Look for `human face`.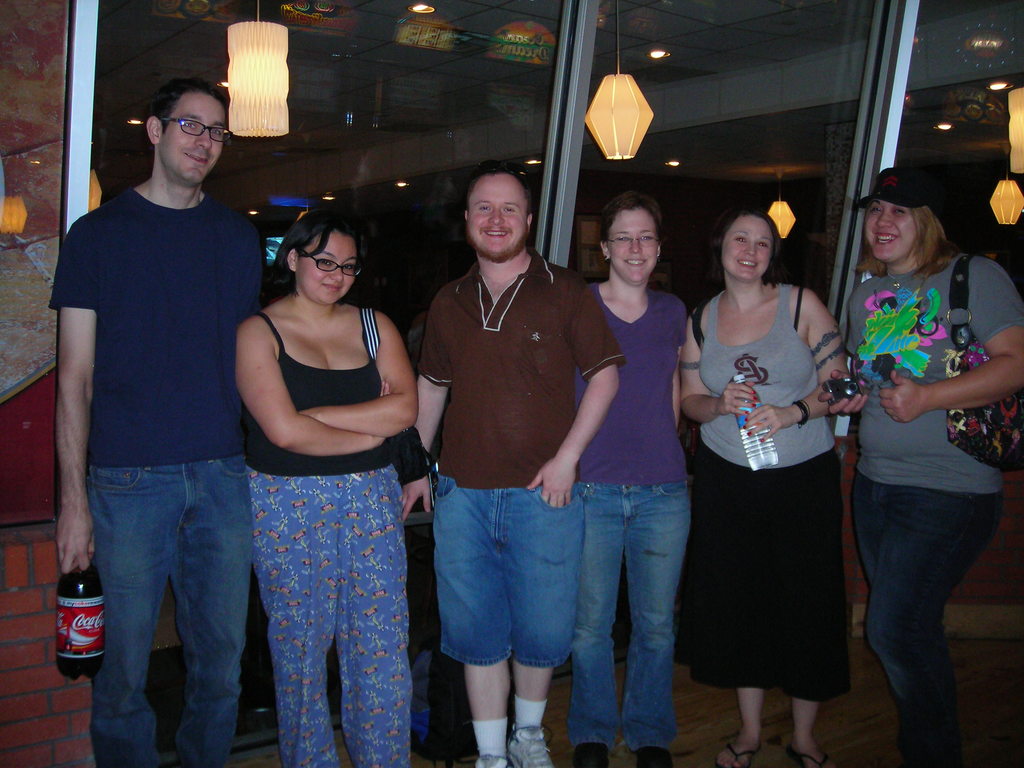
Found: select_region(857, 198, 919, 266).
